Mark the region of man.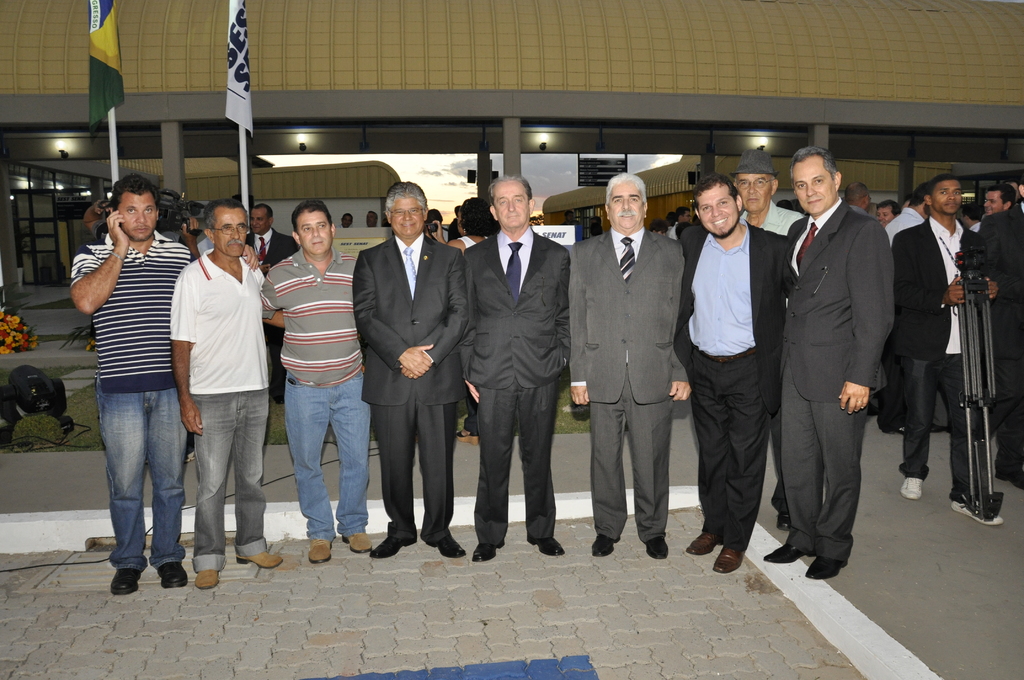
Region: BBox(844, 182, 871, 216).
